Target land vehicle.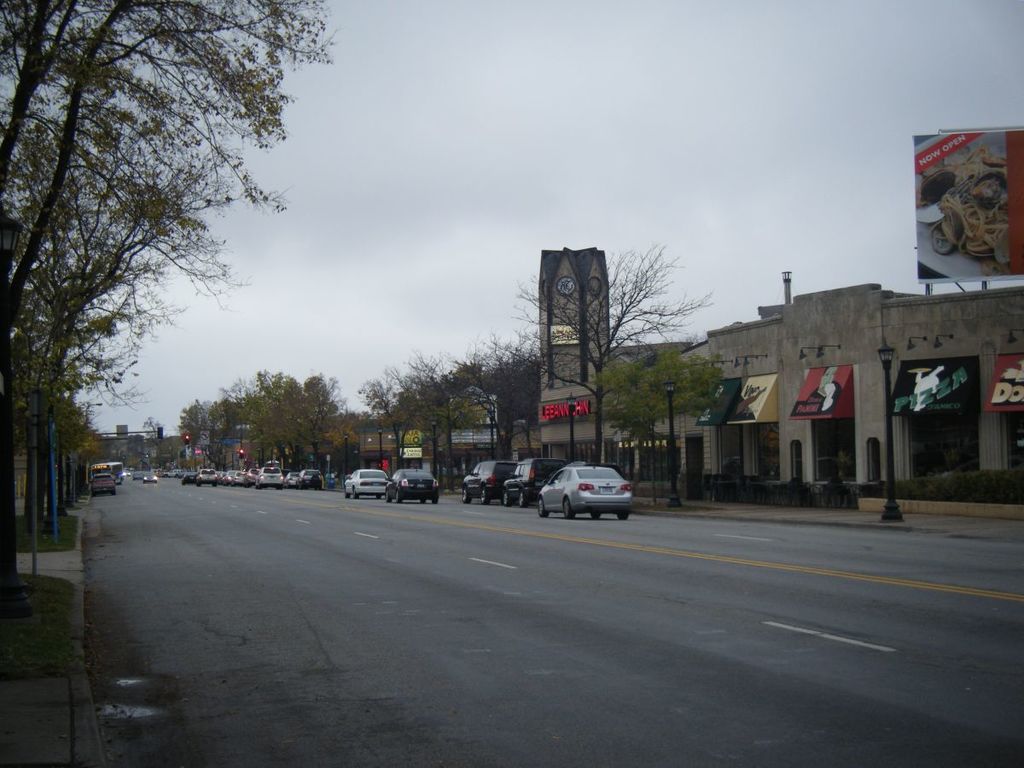
Target region: x1=342 y1=468 x2=390 y2=499.
